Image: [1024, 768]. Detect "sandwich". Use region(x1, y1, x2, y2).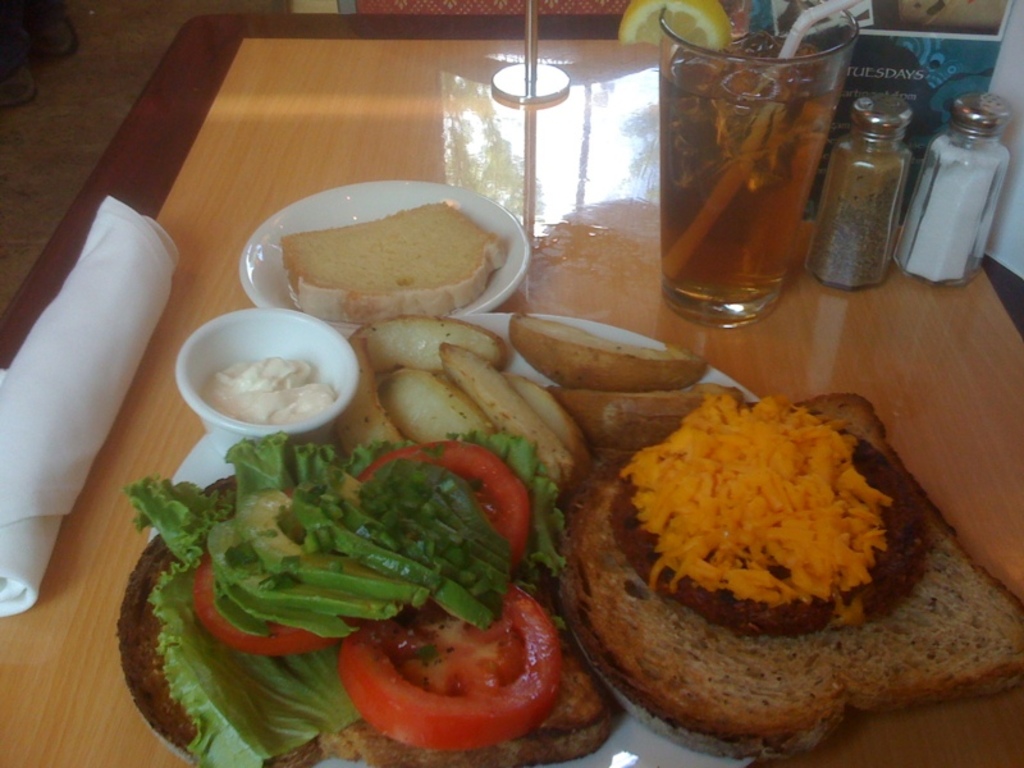
region(549, 389, 1023, 767).
